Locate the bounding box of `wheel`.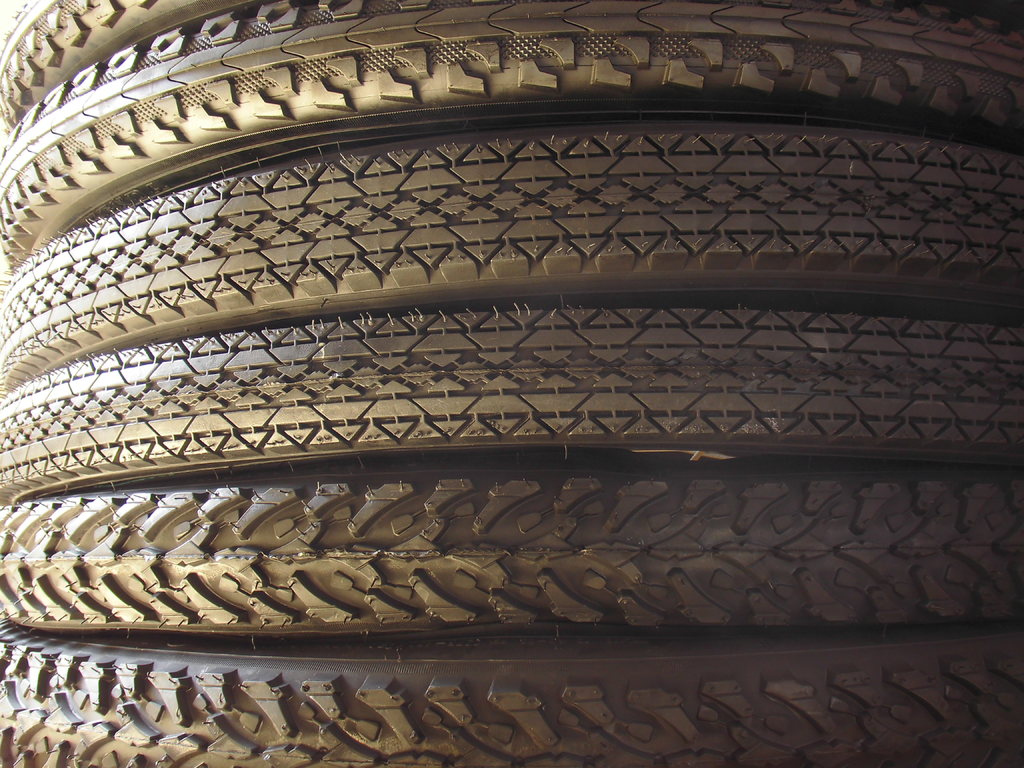
Bounding box: rect(0, 451, 1023, 649).
